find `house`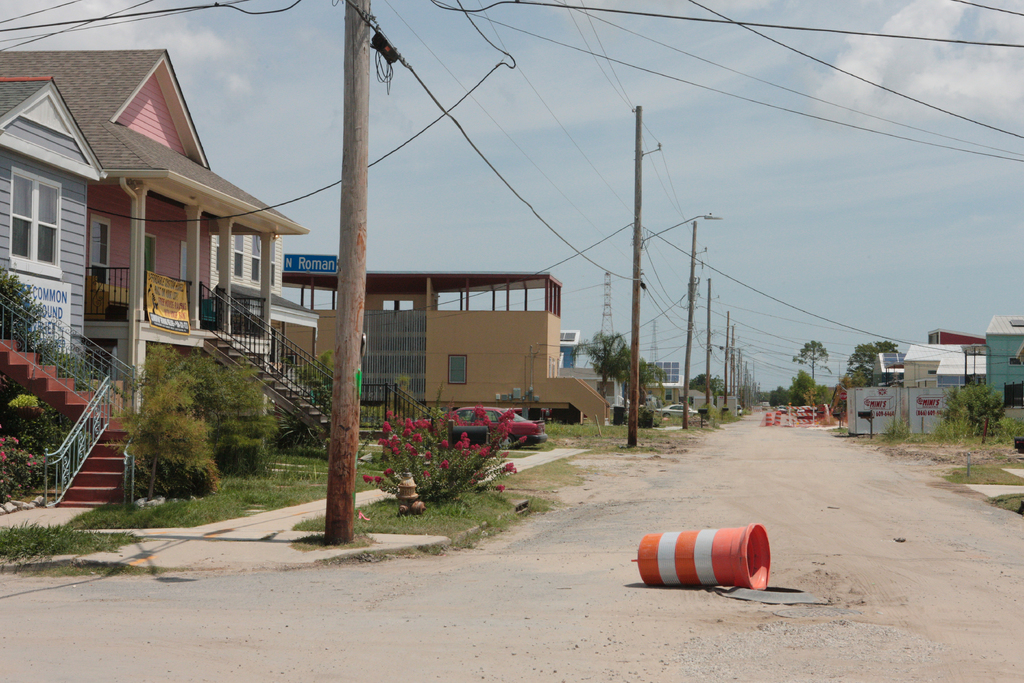
[18, 46, 303, 416]
